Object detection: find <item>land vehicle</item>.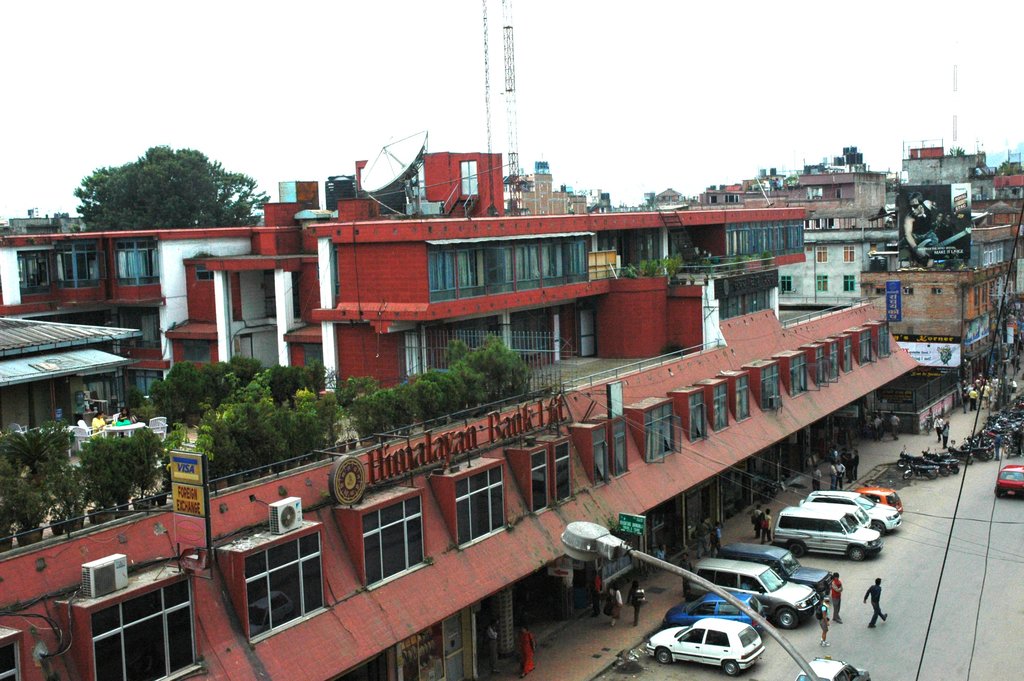
bbox=(715, 545, 830, 599).
